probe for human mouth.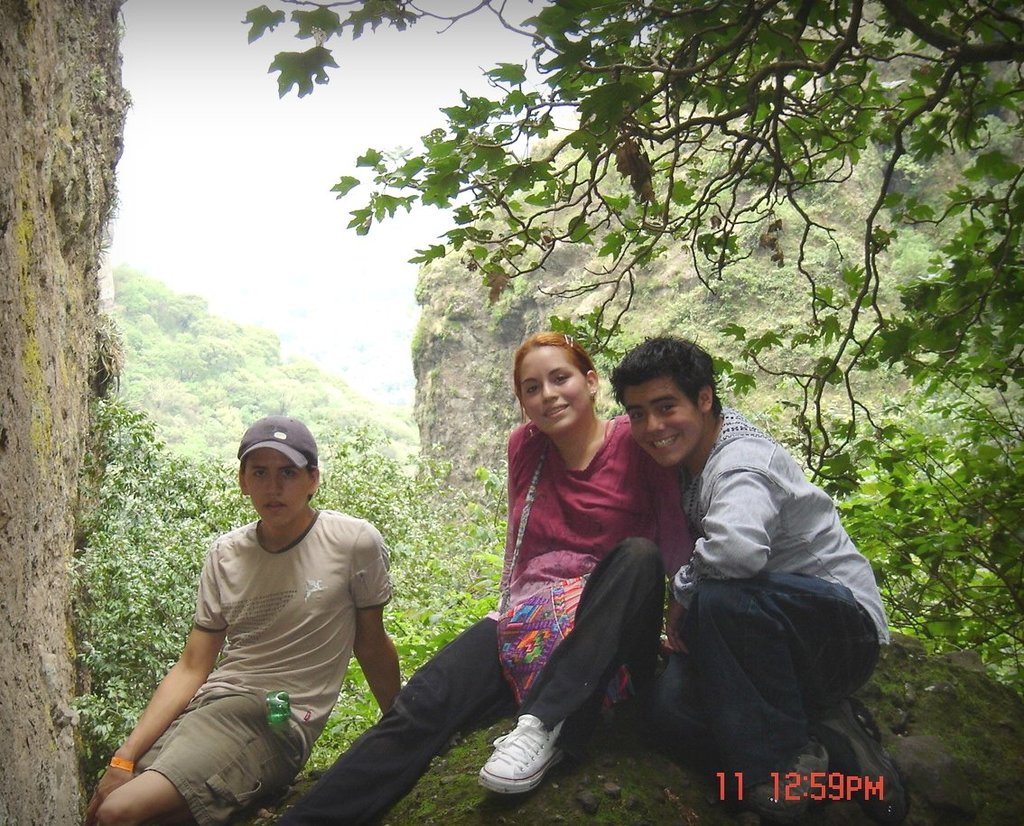
Probe result: box(647, 434, 683, 450).
